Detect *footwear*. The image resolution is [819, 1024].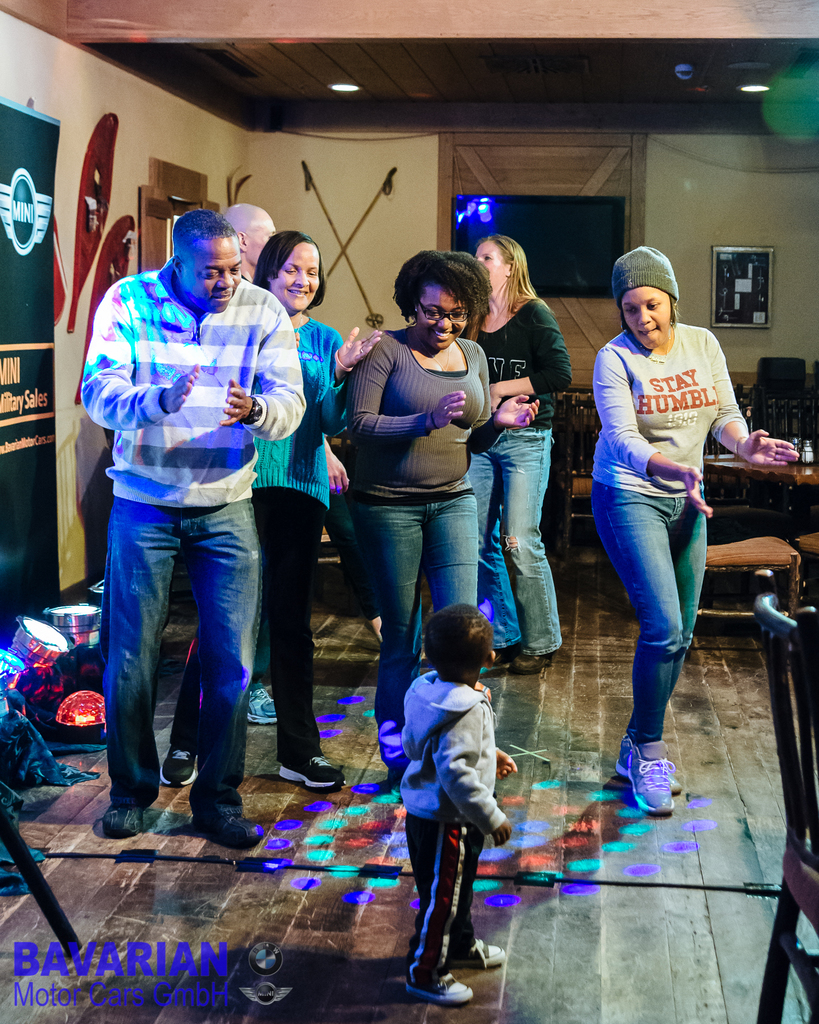
bbox(159, 741, 210, 787).
